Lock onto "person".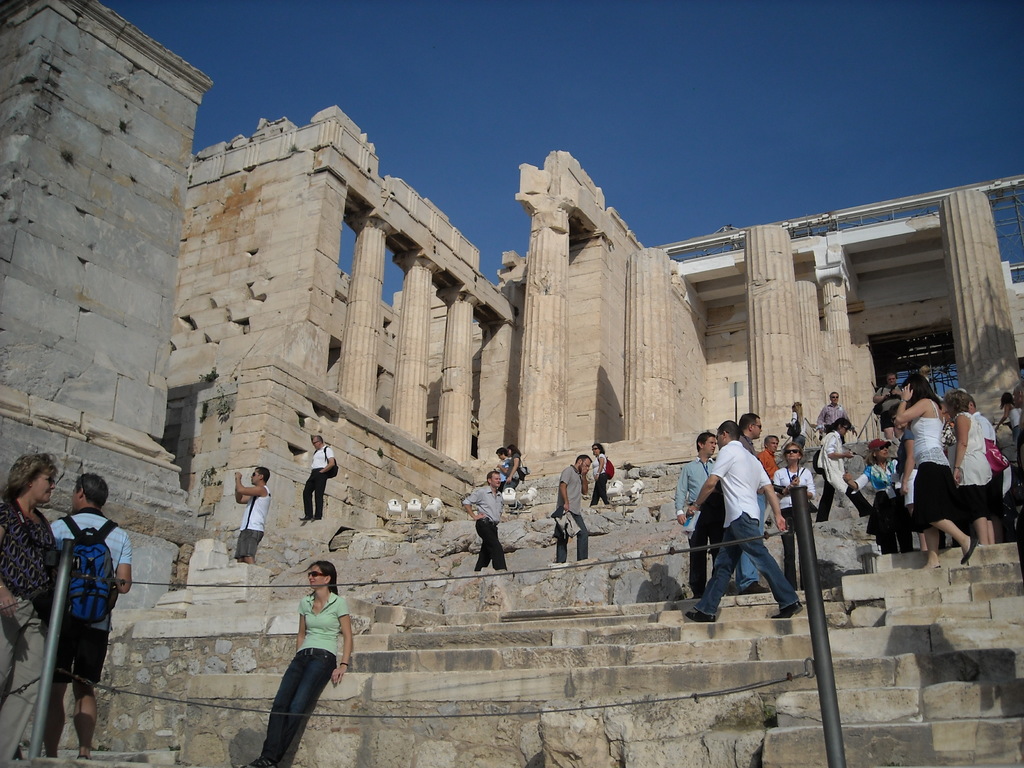
Locked: x1=456 y1=468 x2=509 y2=575.
